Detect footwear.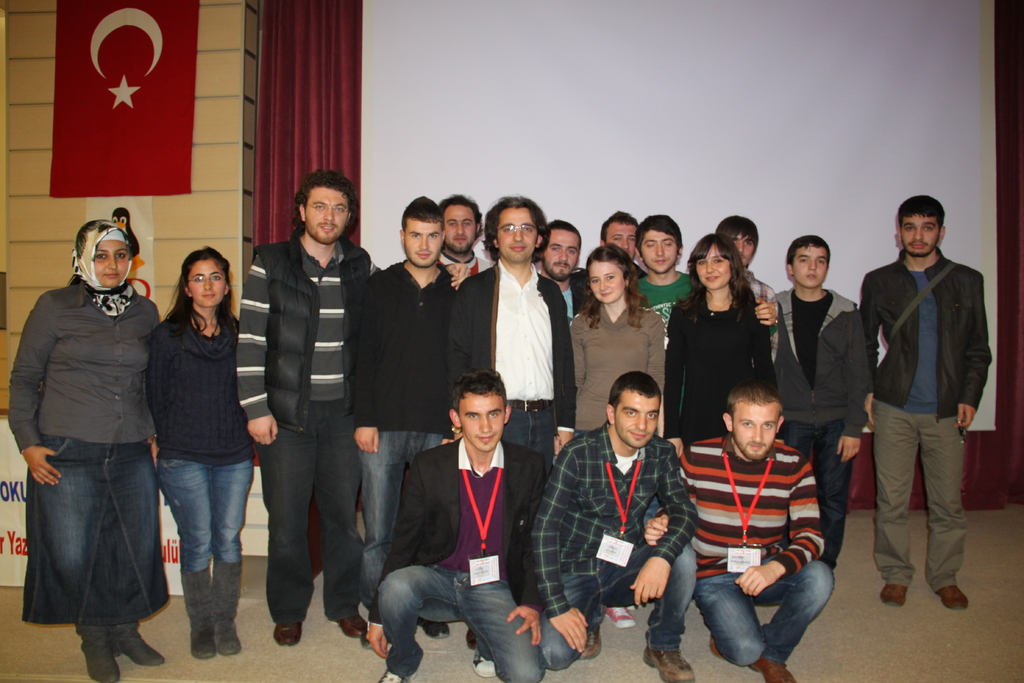
Detected at {"left": 601, "top": 602, "right": 638, "bottom": 630}.
